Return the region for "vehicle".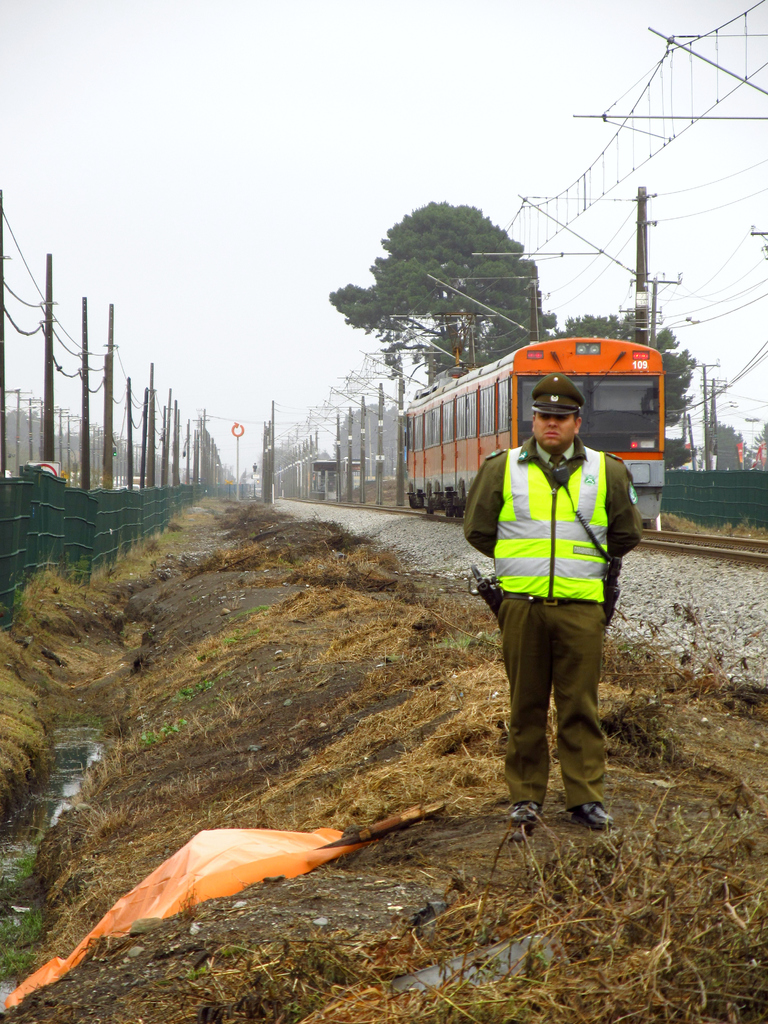
[380, 330, 671, 498].
